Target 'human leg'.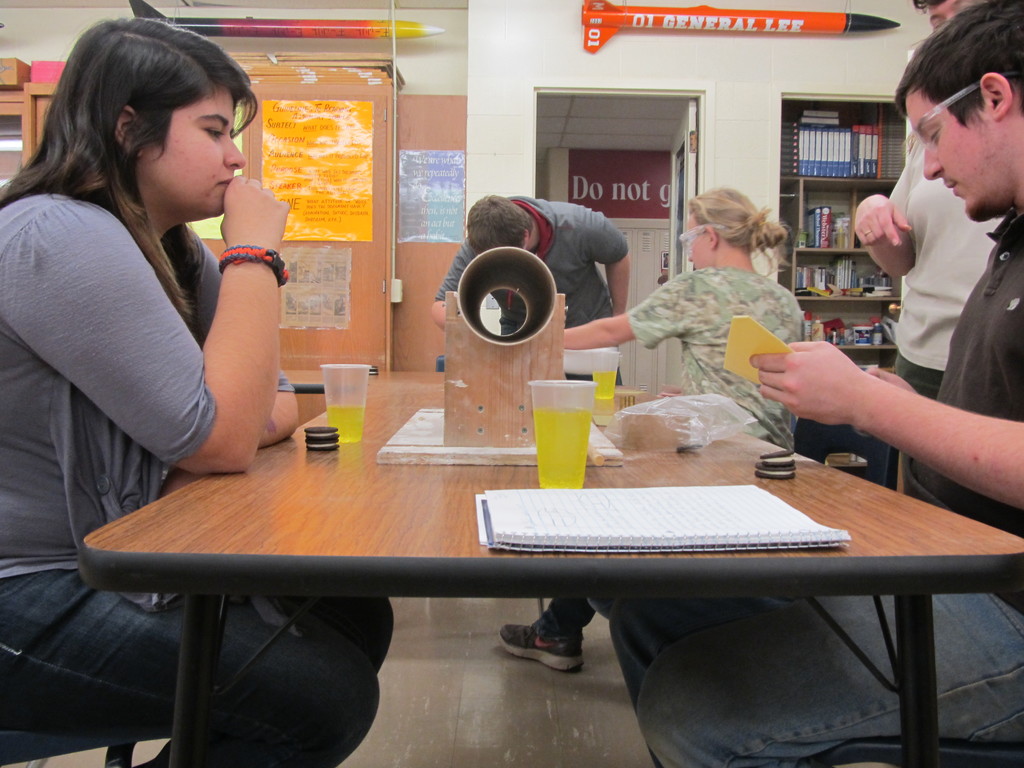
Target region: <box>0,571,384,767</box>.
